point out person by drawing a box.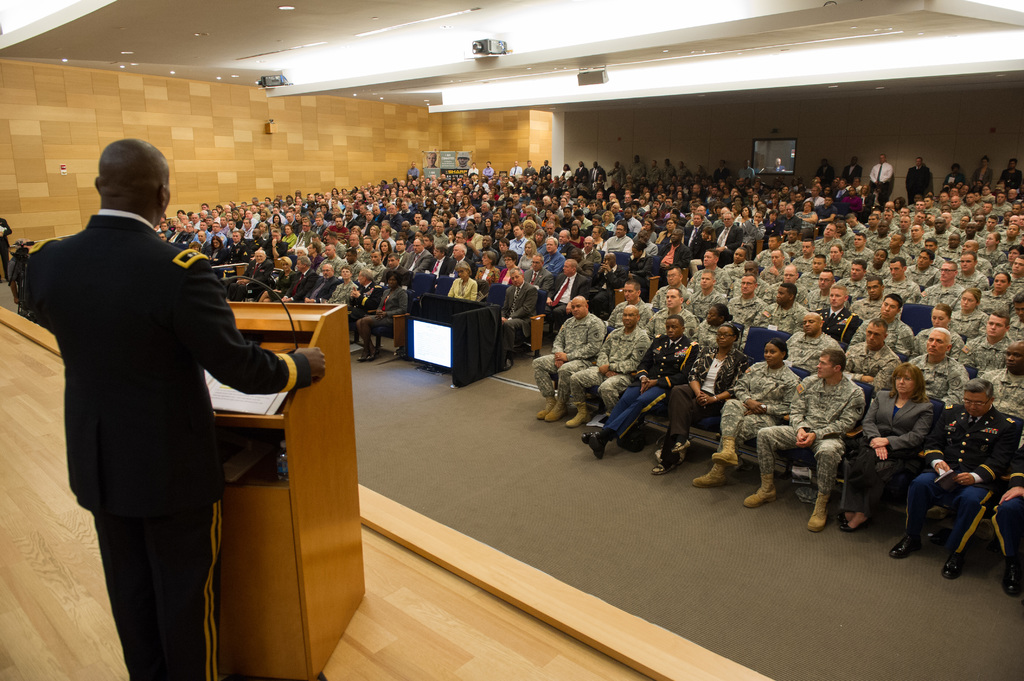
crop(28, 136, 332, 680).
